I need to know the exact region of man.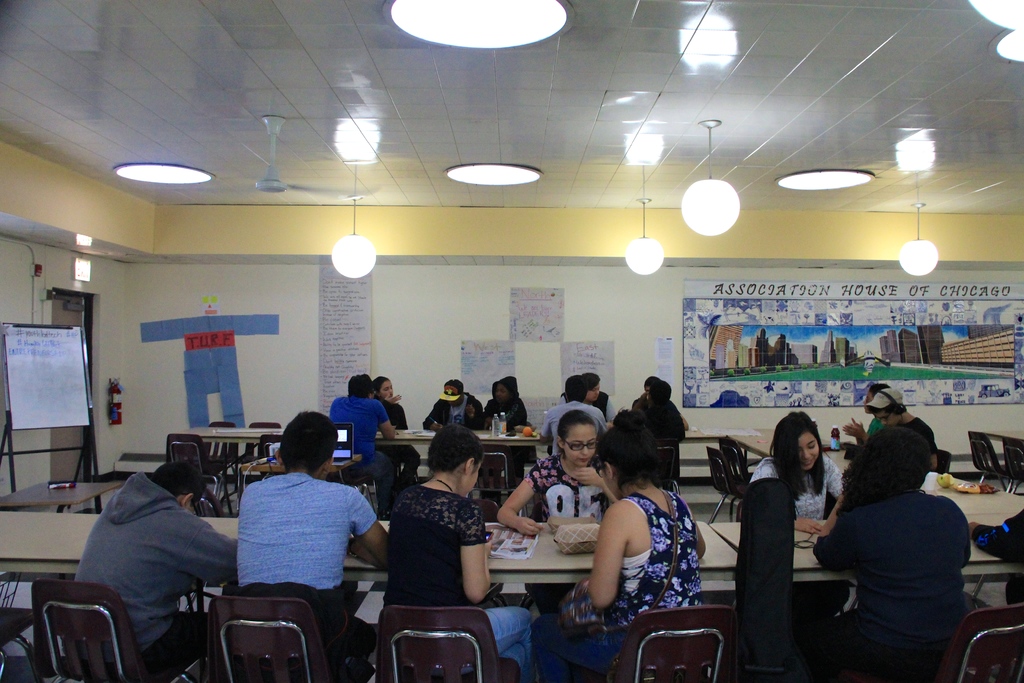
Region: [544,378,609,454].
